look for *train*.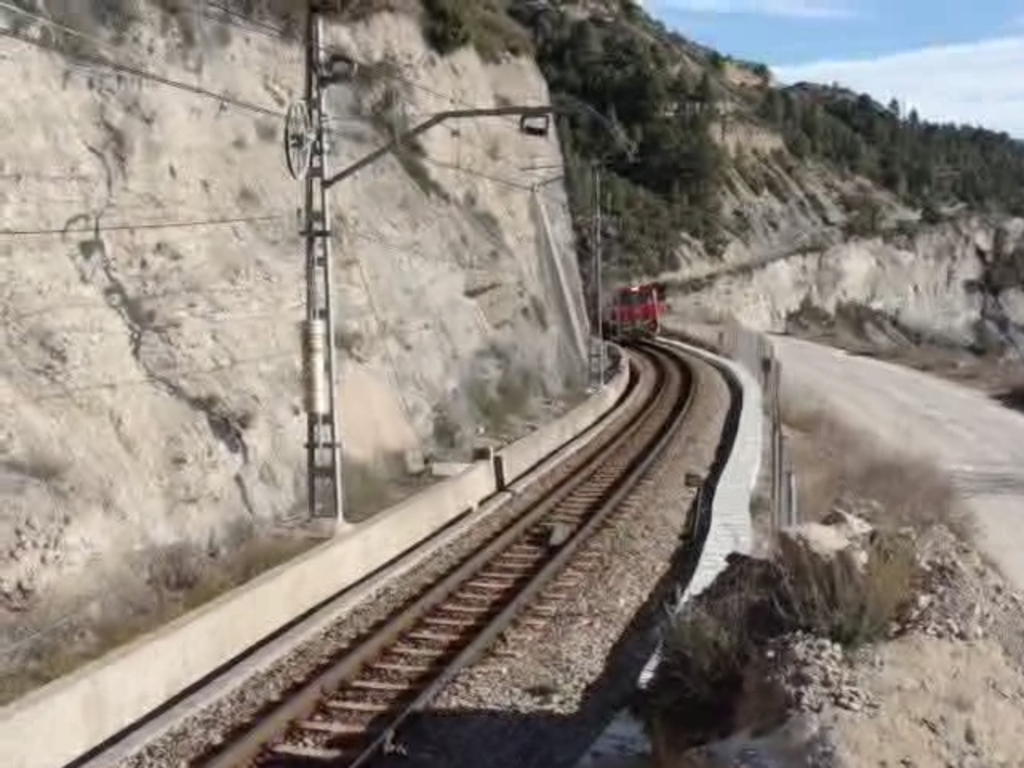
Found: Rect(597, 288, 664, 342).
